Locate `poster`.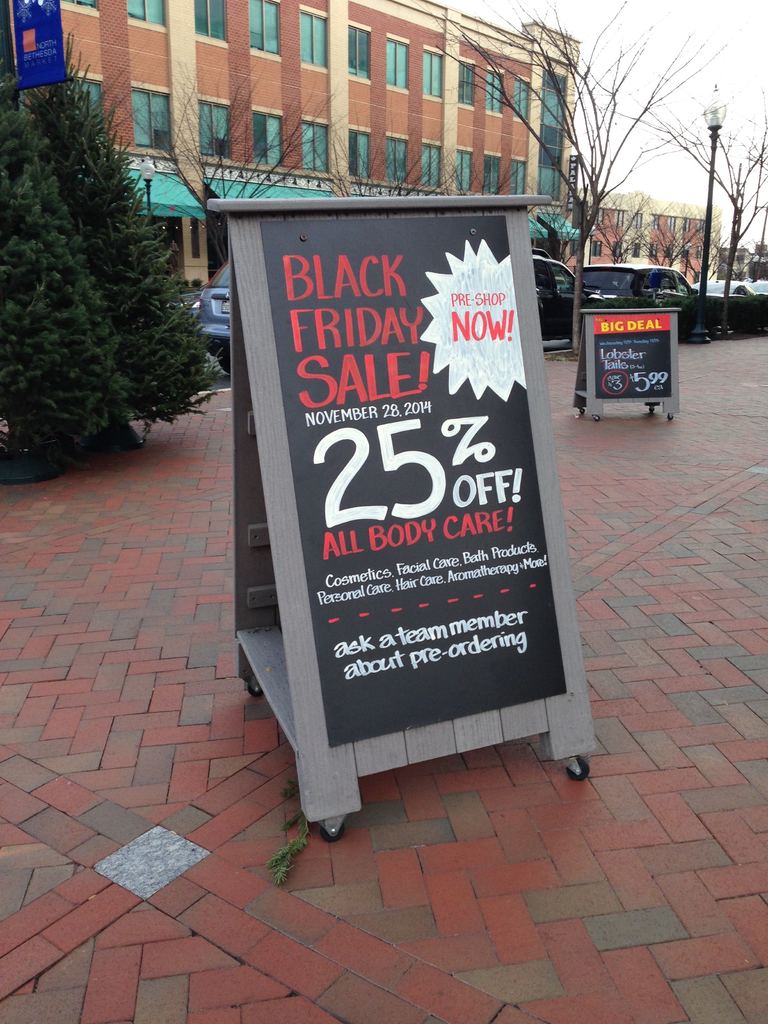
Bounding box: (595,305,675,400).
